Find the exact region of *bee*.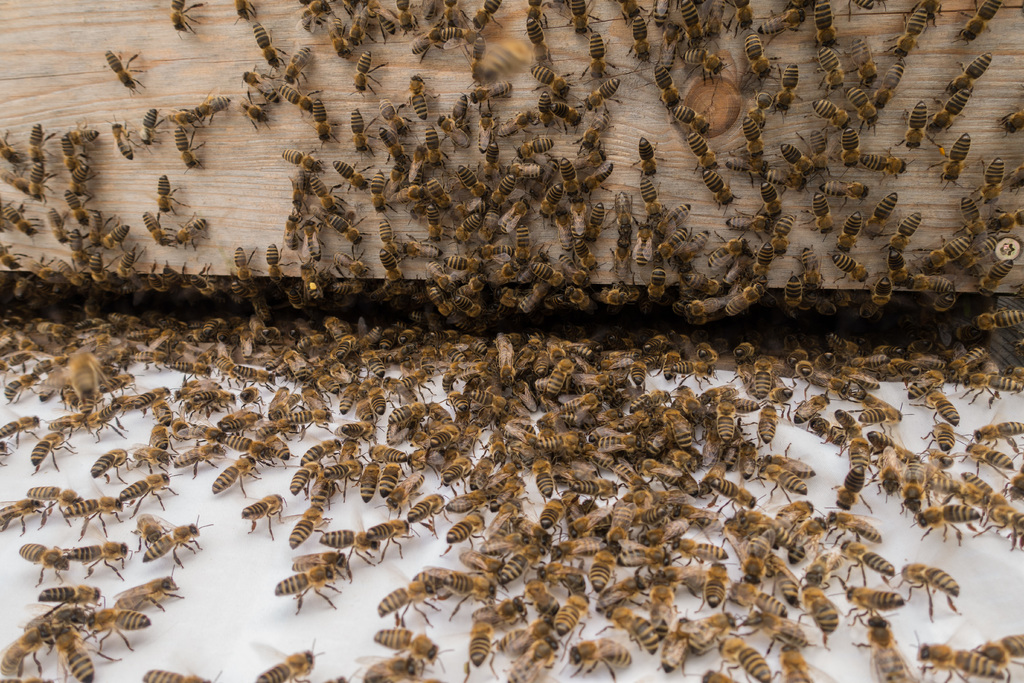
Exact region: <region>655, 198, 698, 238</region>.
